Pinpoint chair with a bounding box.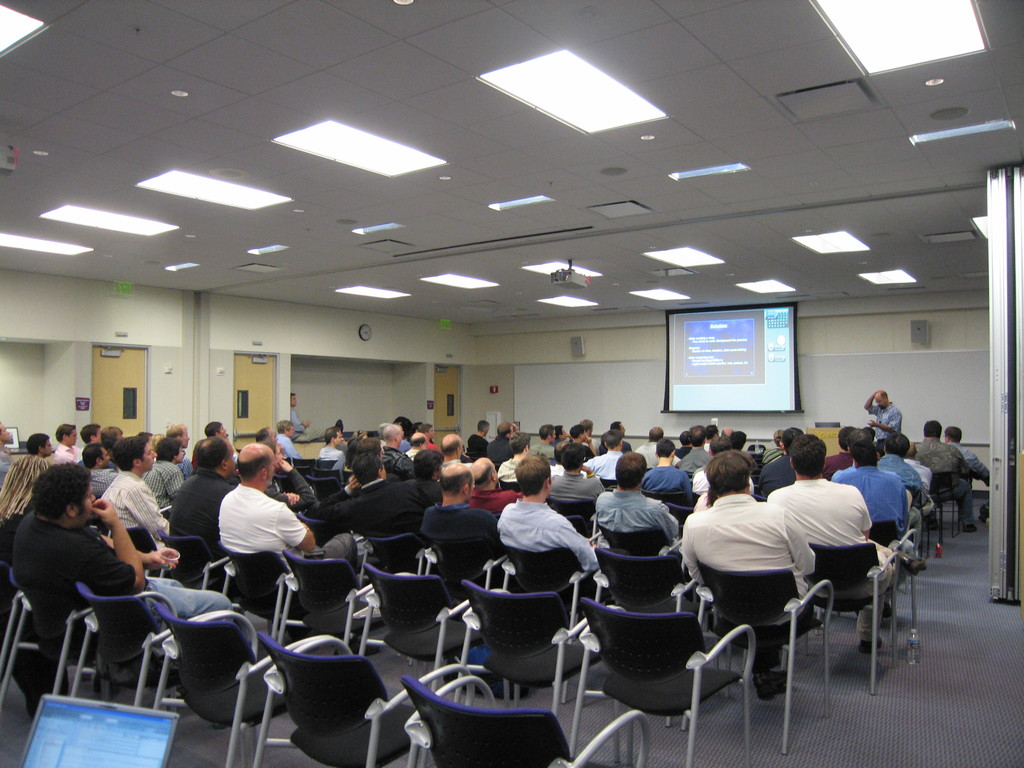
303 475 342 505.
